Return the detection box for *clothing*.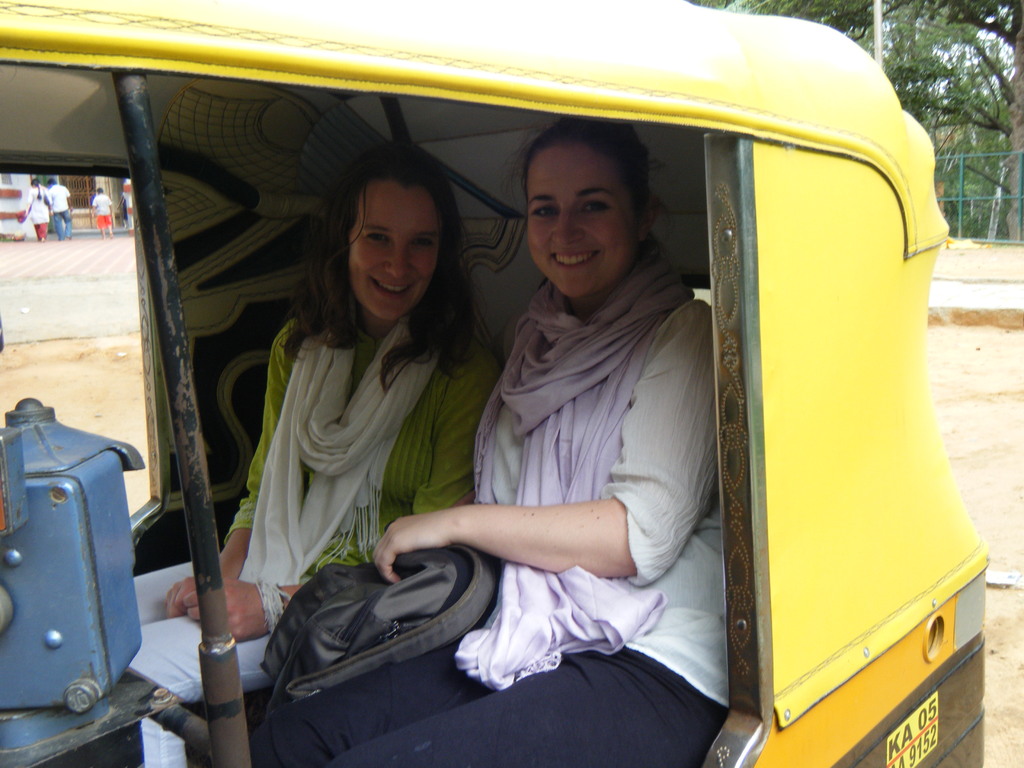
BBox(51, 179, 70, 231).
